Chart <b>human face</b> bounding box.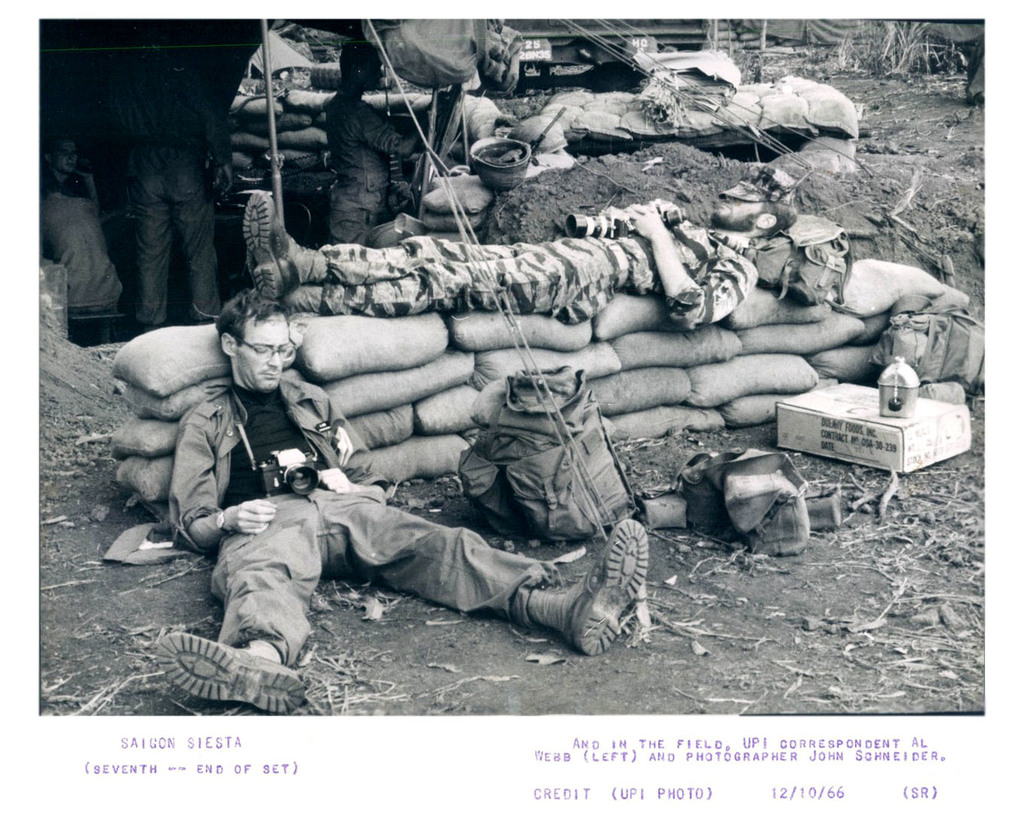
Charted: left=53, top=142, right=75, bottom=174.
